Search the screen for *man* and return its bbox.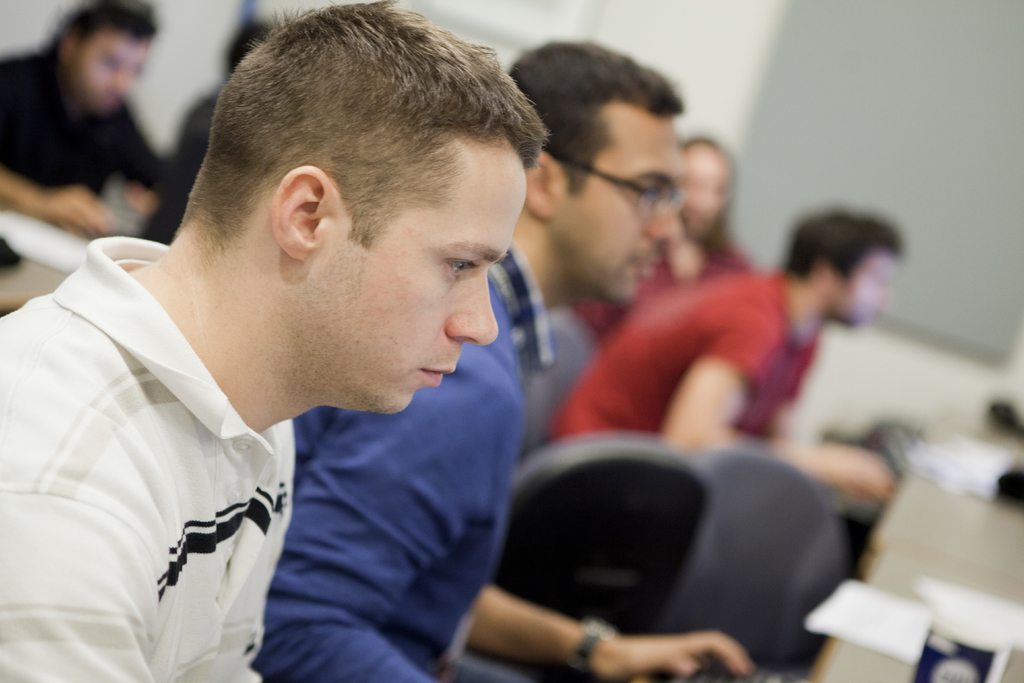
Found: select_region(552, 217, 902, 491).
